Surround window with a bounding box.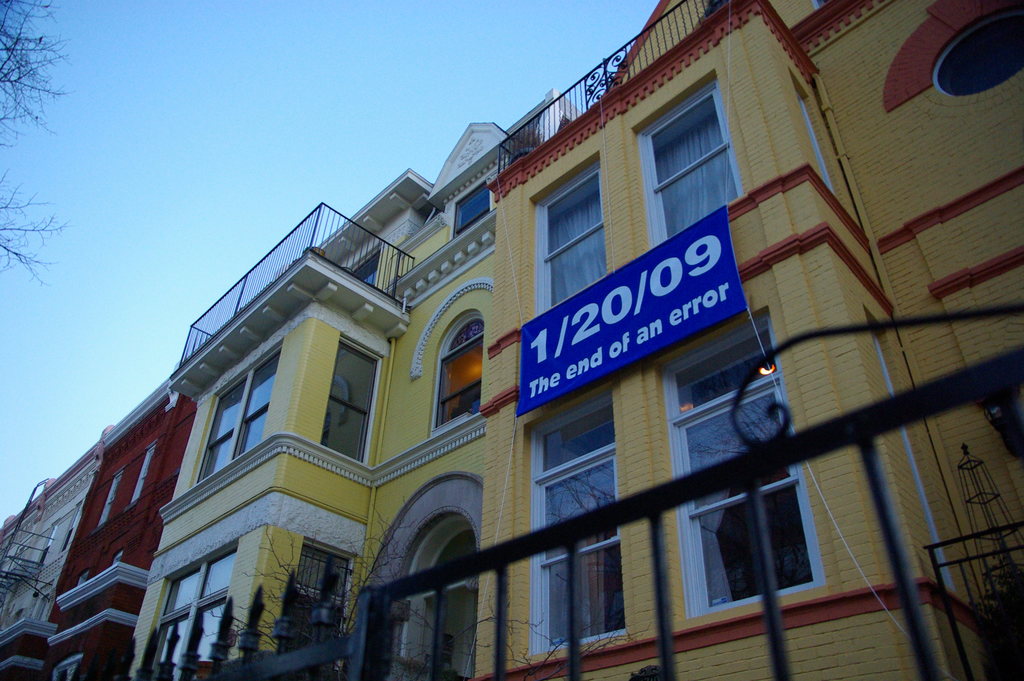
bbox=(141, 539, 240, 676).
